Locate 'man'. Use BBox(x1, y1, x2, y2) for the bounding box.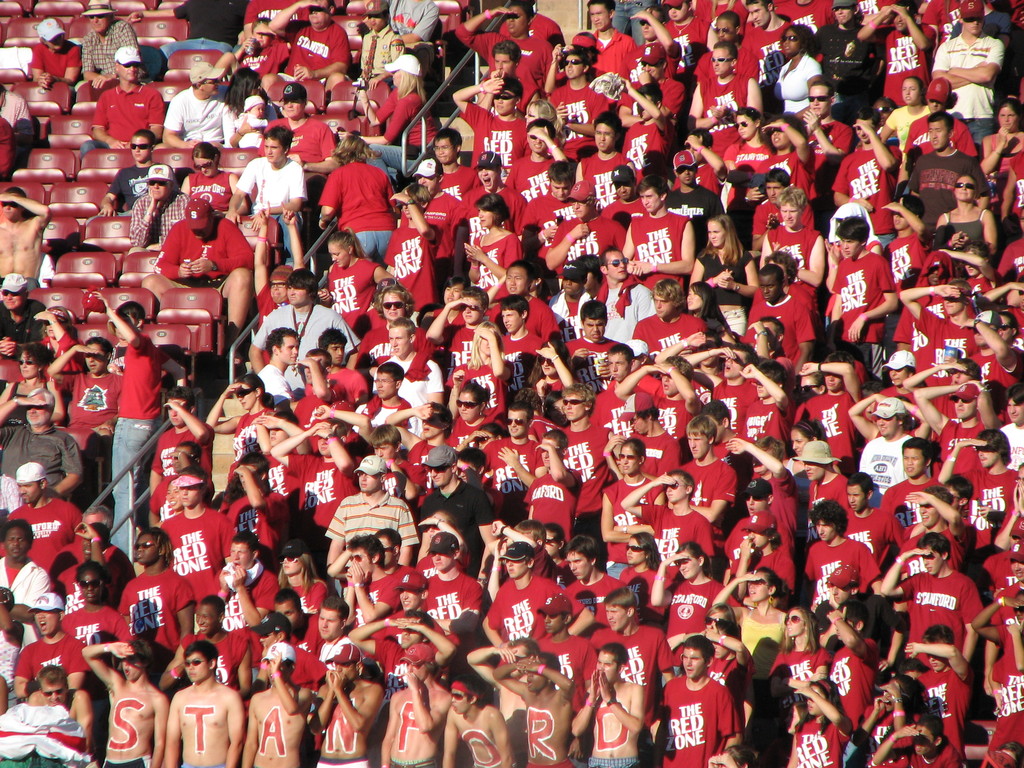
BBox(531, 592, 596, 717).
